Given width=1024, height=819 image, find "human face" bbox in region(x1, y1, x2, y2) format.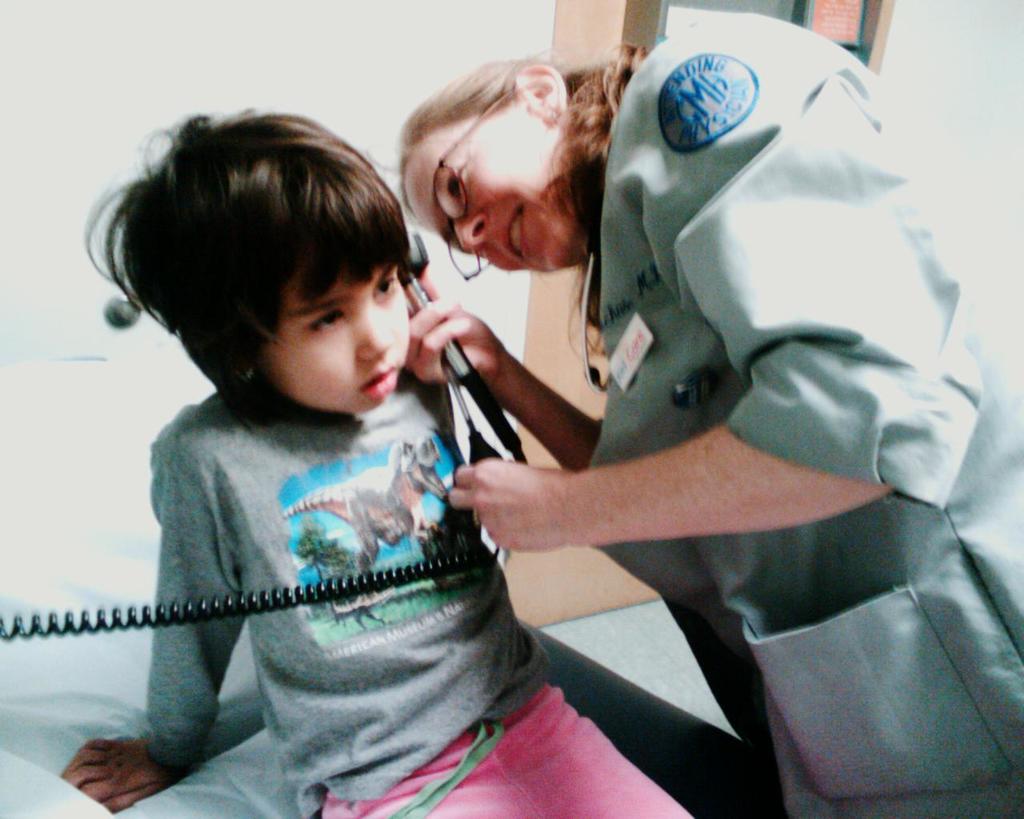
region(247, 268, 415, 425).
